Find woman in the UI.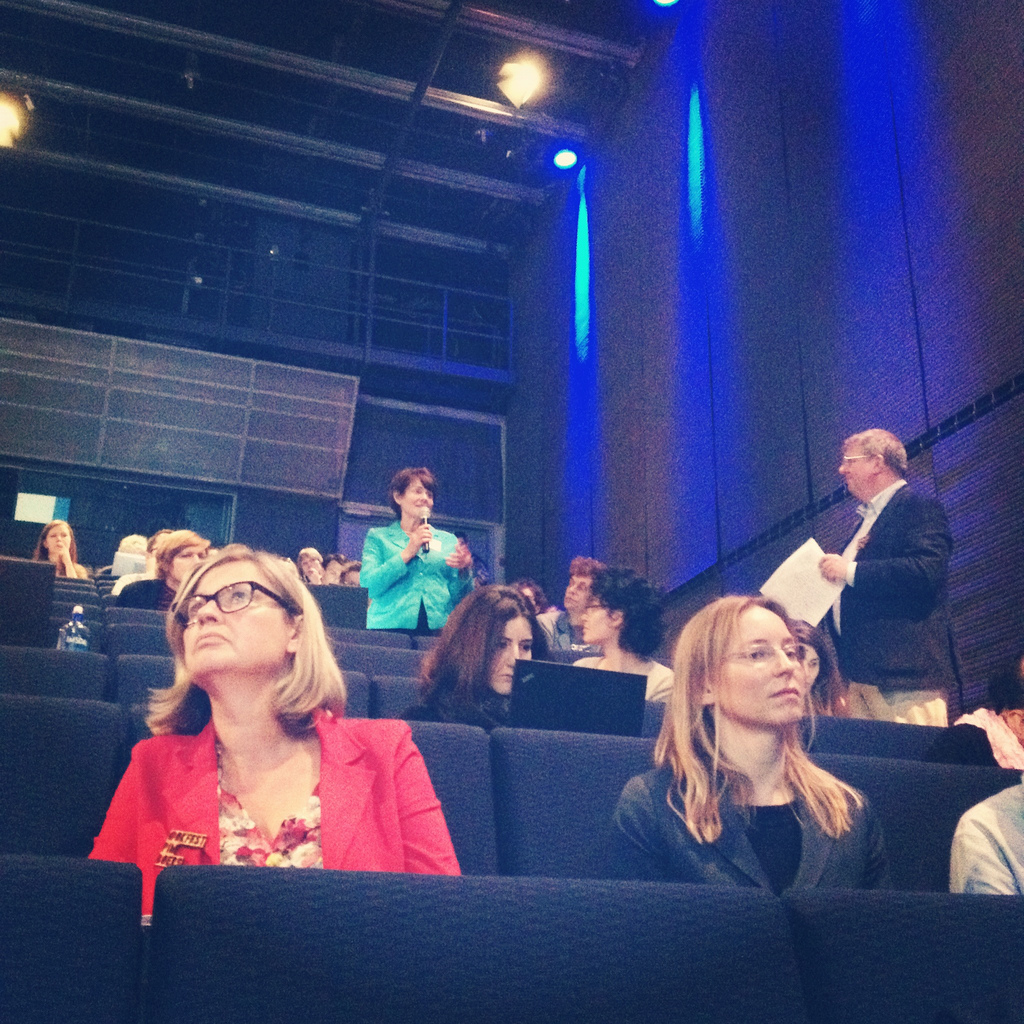
UI element at 585,587,882,895.
